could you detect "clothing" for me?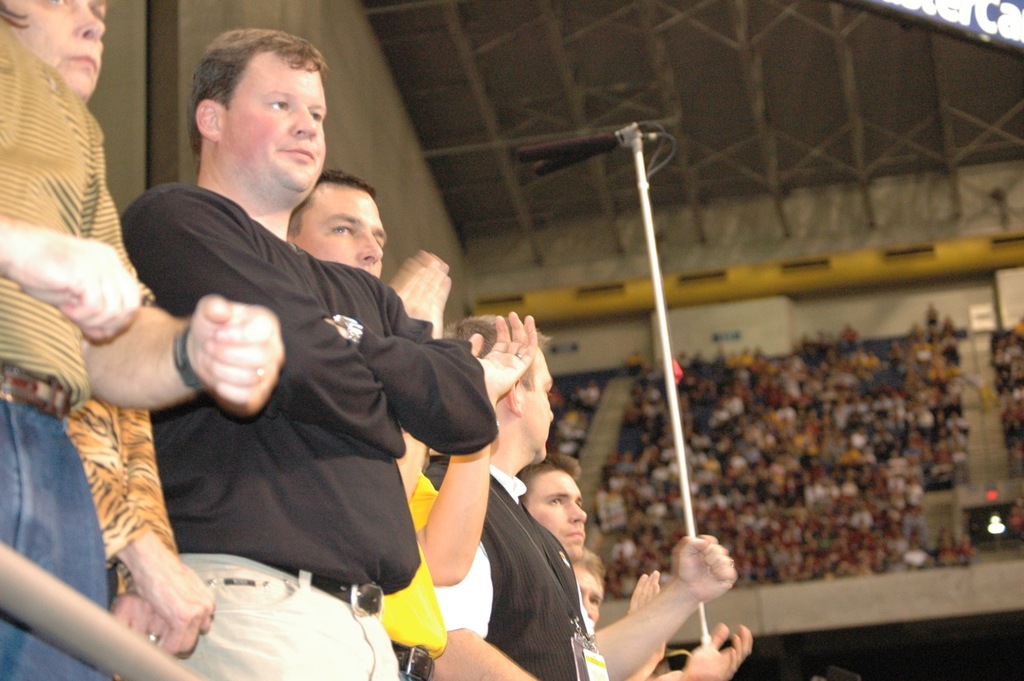
Detection result: 0/16/149/680.
